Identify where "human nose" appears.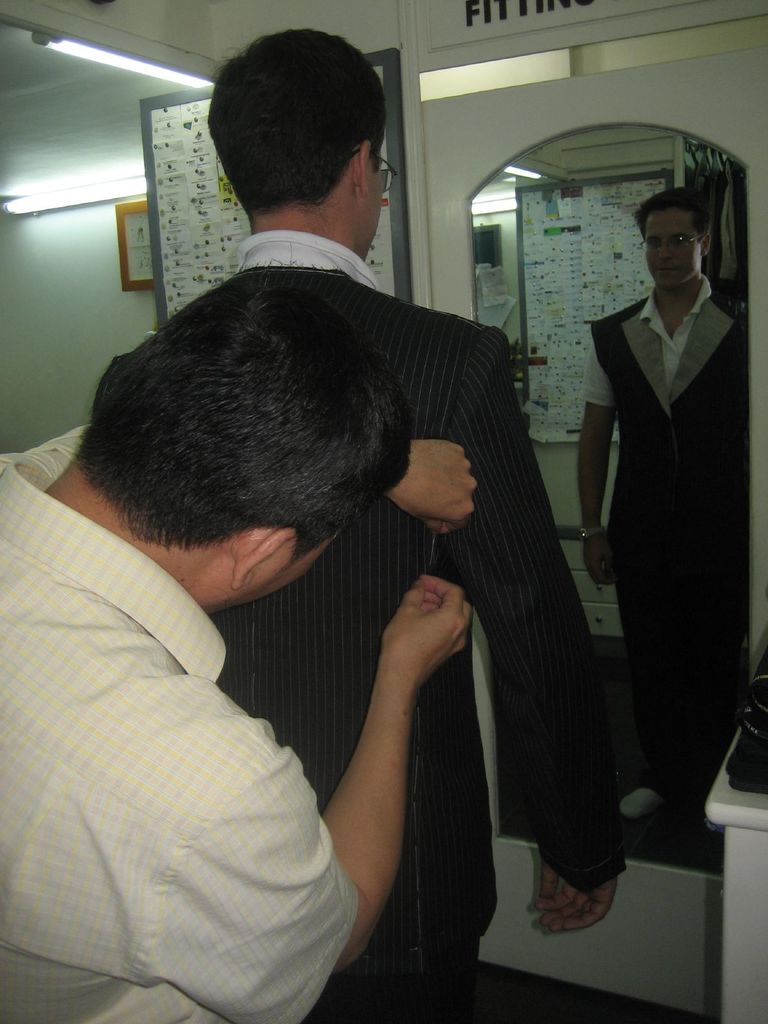
Appears at [x1=658, y1=238, x2=674, y2=263].
